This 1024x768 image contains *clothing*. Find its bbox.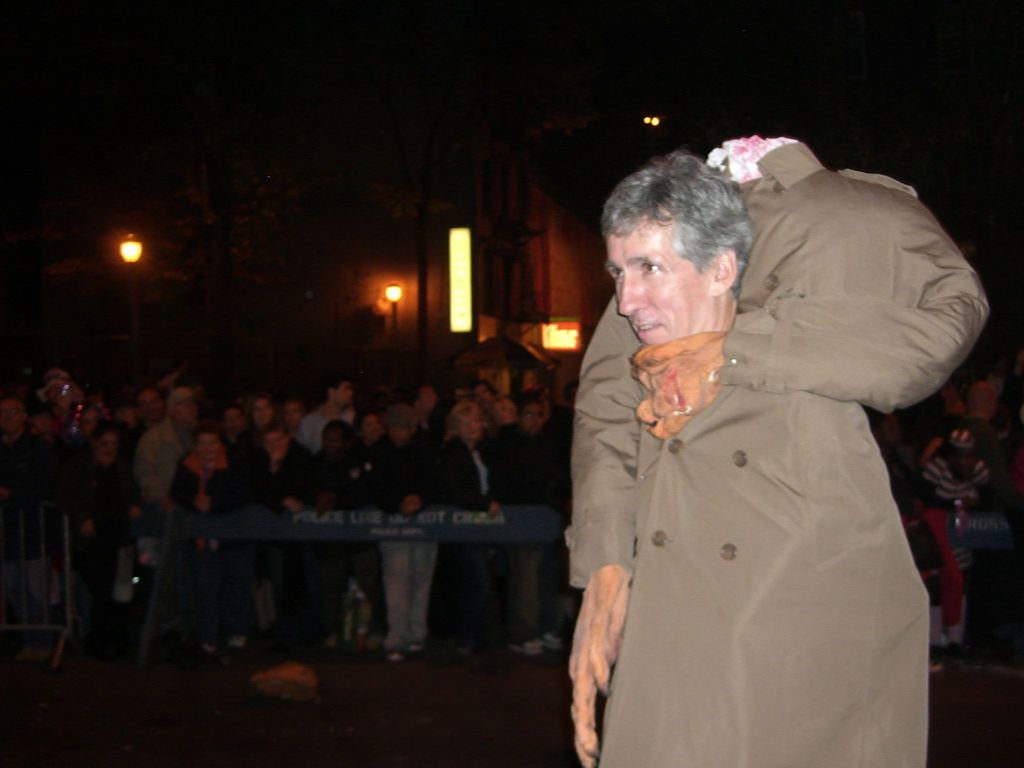
box(132, 410, 196, 514).
